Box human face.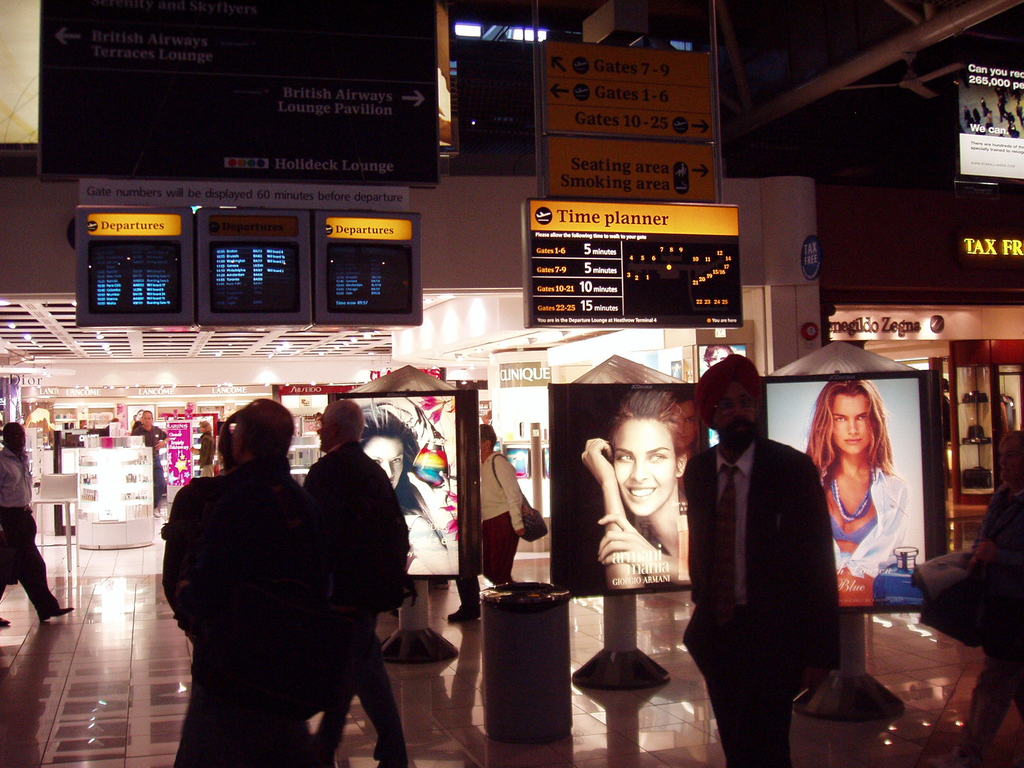
198,423,207,435.
